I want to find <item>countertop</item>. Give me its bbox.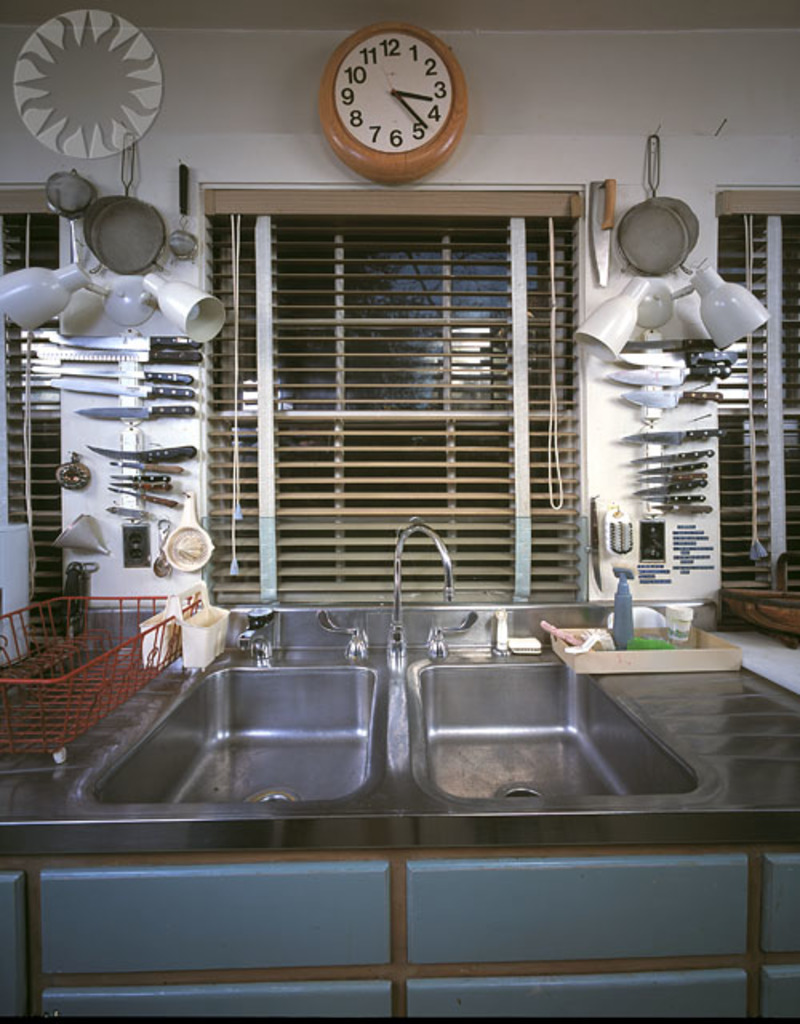
l=0, t=597, r=798, b=1022.
